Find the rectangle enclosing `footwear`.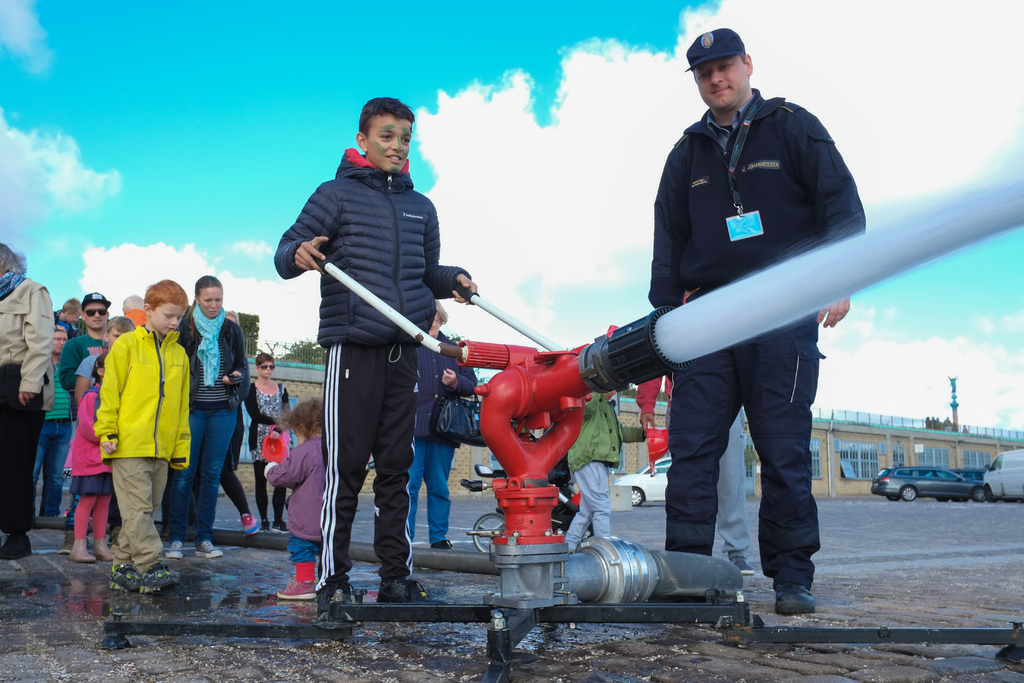
box=[95, 545, 113, 559].
